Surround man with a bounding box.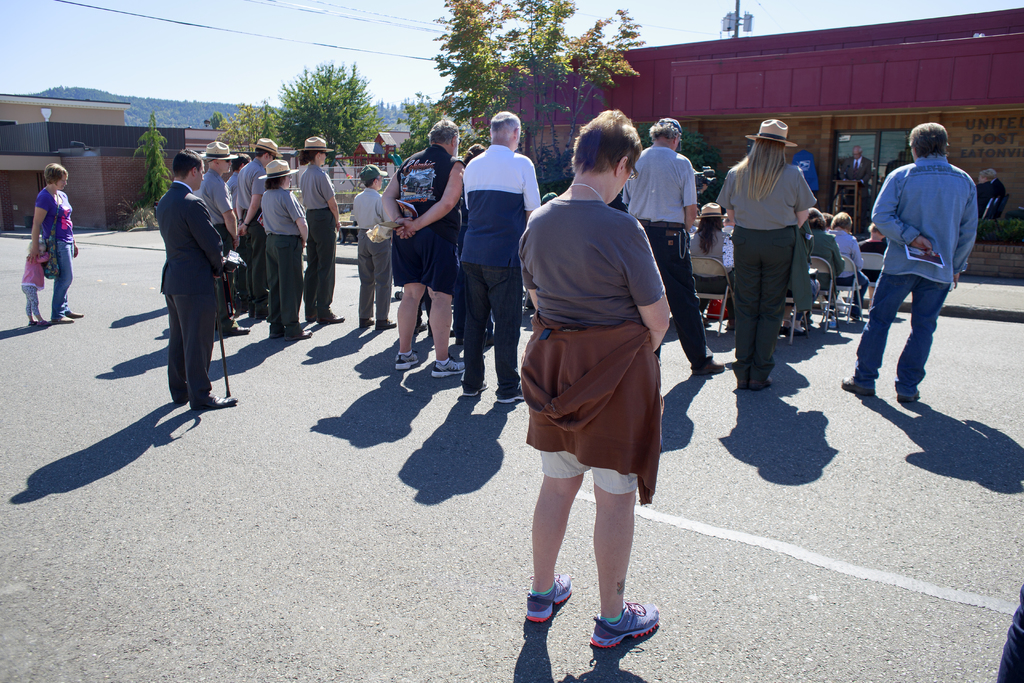
{"left": 795, "top": 206, "right": 836, "bottom": 274}.
